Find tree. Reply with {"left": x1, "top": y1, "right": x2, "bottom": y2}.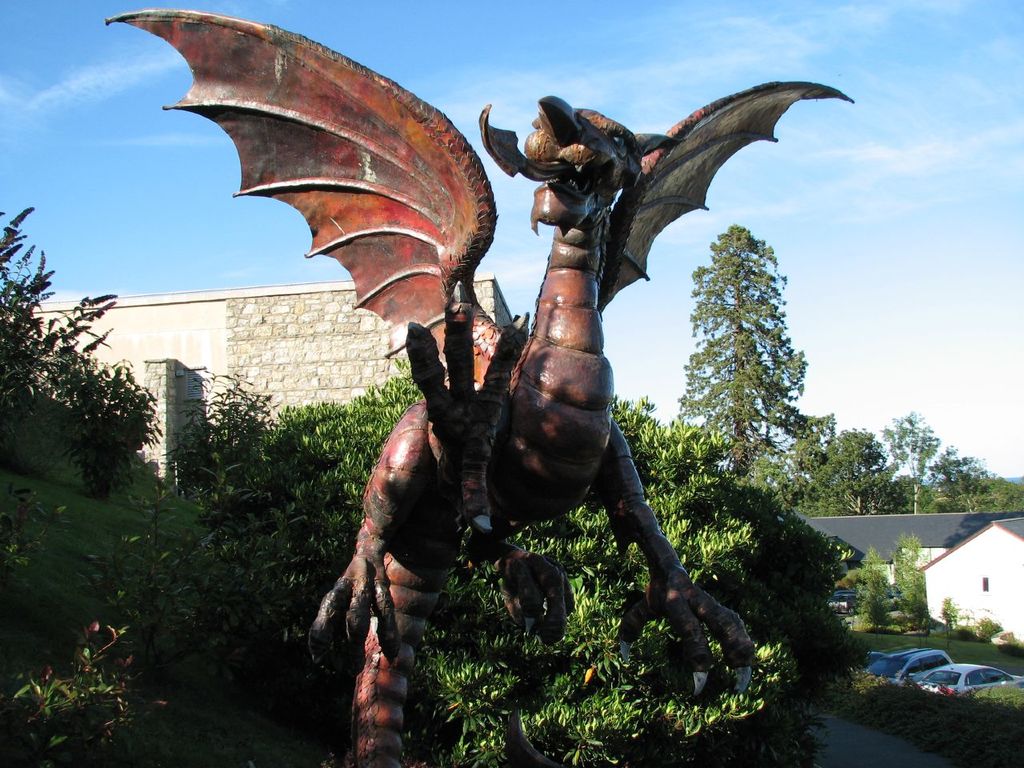
{"left": 919, "top": 434, "right": 1002, "bottom": 514}.
